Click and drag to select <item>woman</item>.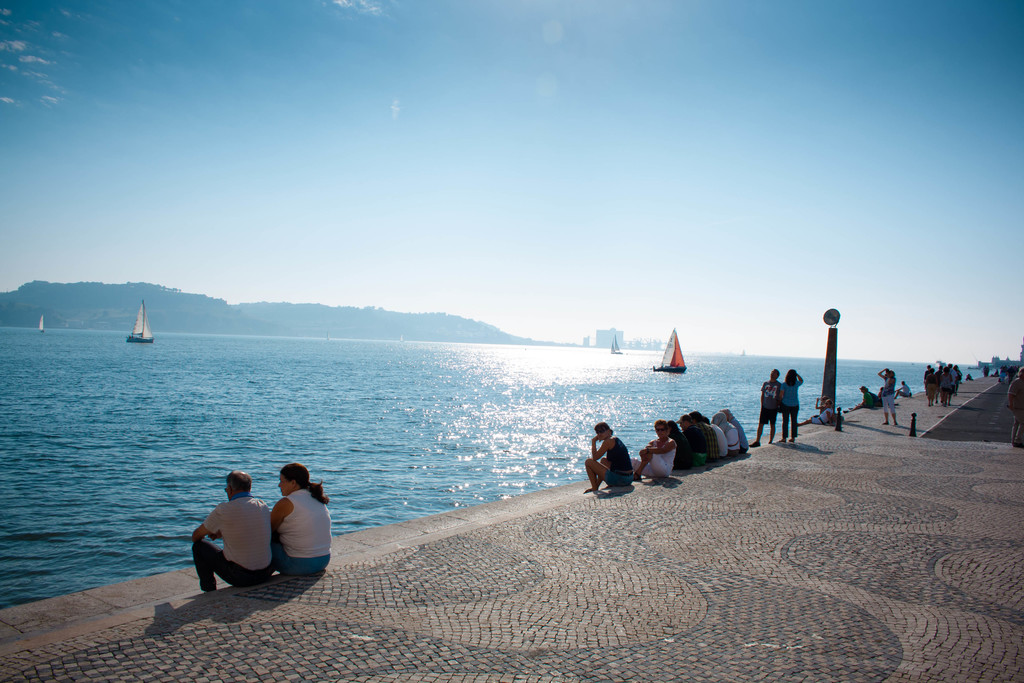
Selection: detection(629, 425, 678, 474).
